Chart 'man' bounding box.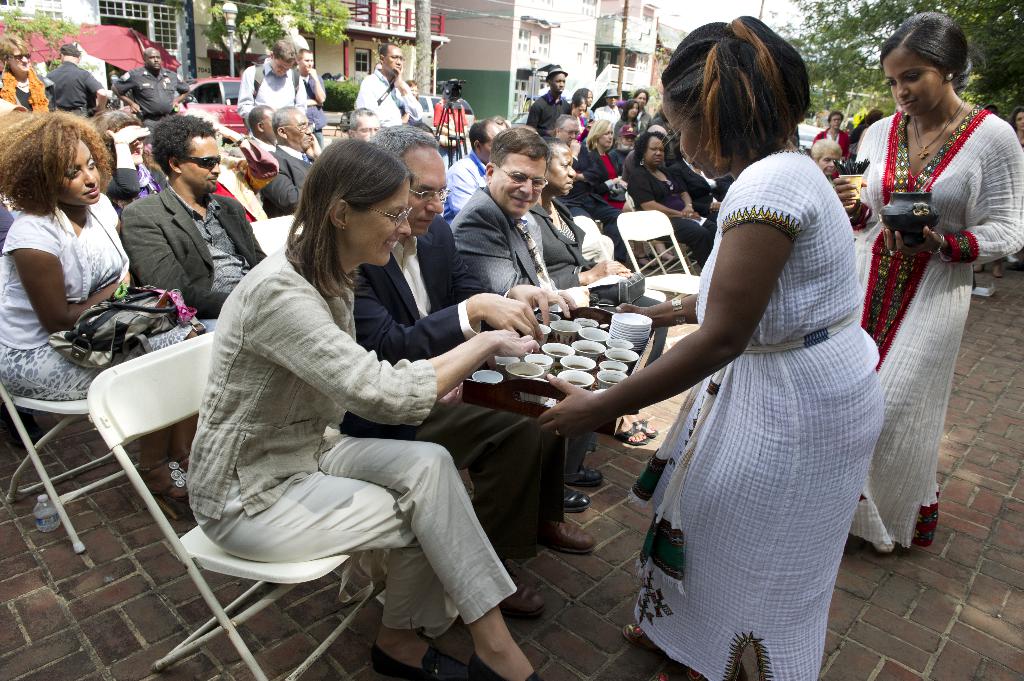
Charted: crop(53, 46, 107, 121).
